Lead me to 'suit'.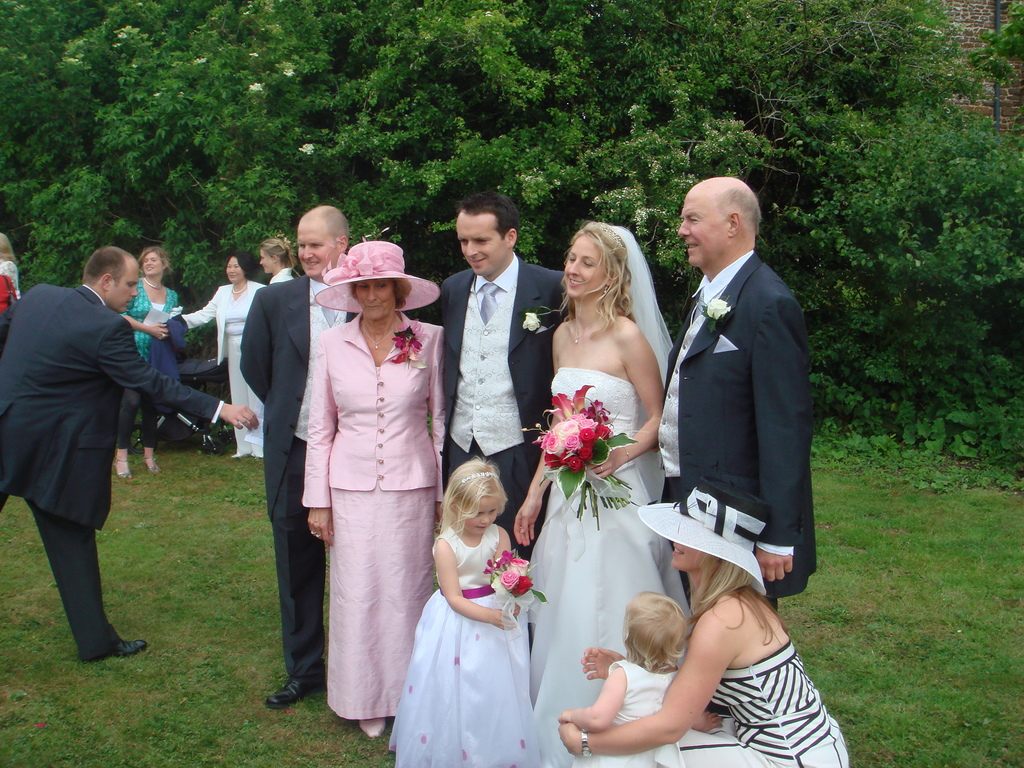
Lead to box(240, 275, 359, 680).
